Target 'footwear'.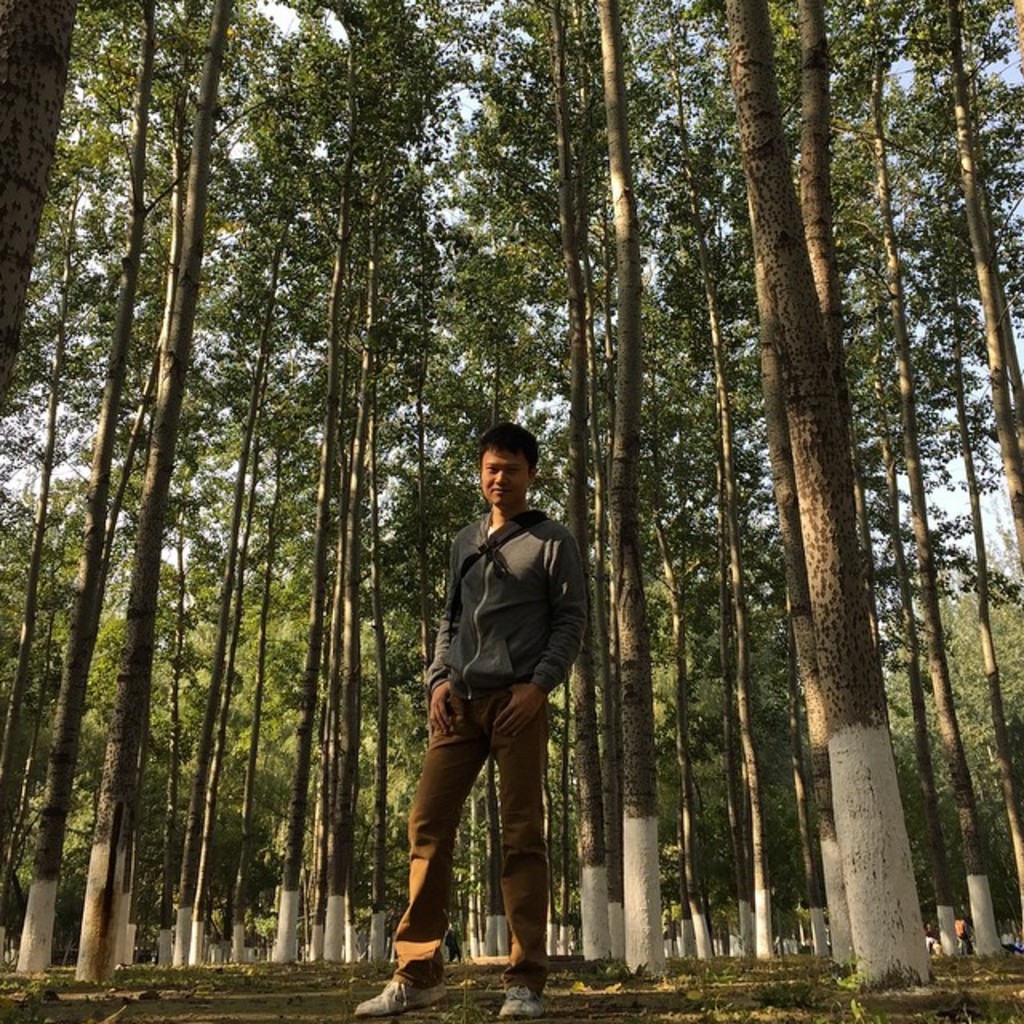
Target region: <region>496, 989, 546, 1018</region>.
